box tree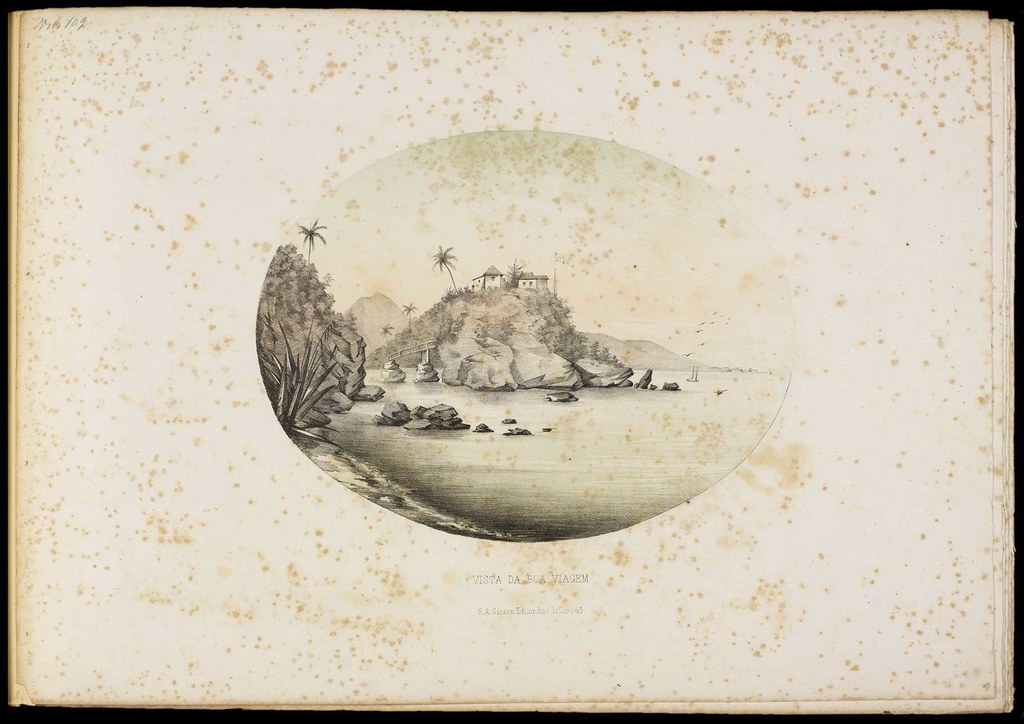
crop(399, 298, 416, 330)
